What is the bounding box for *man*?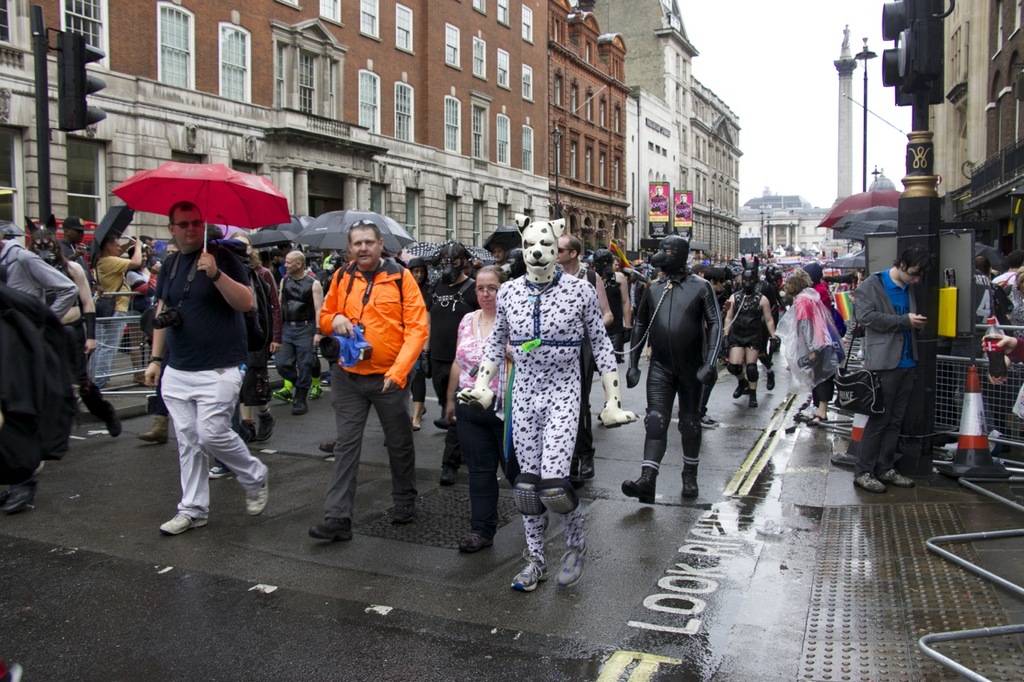
[142,202,266,543].
